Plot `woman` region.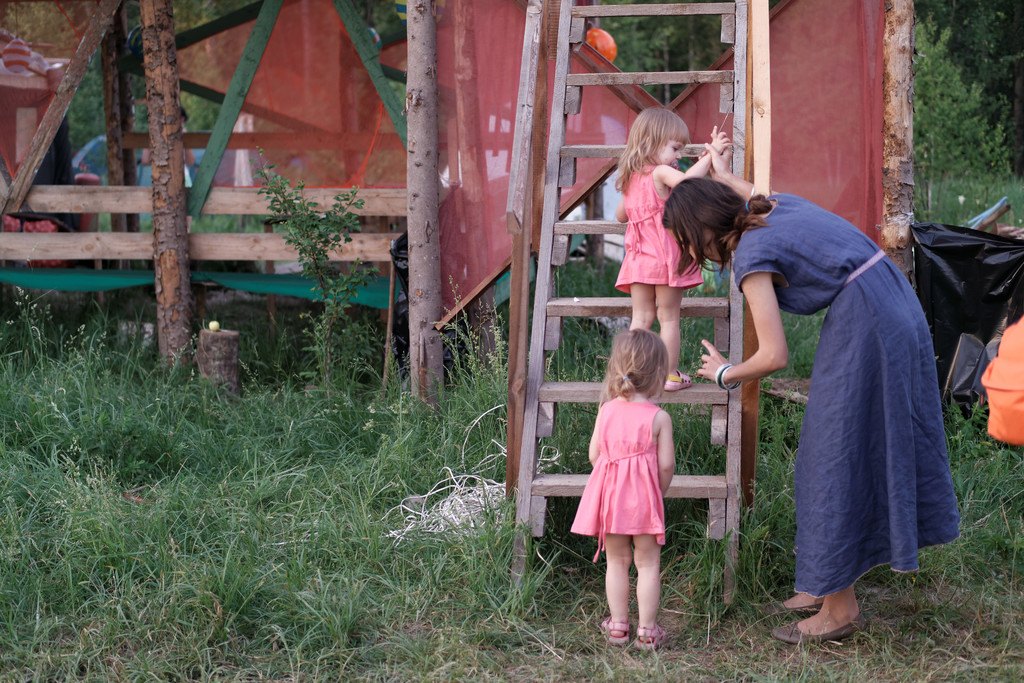
Plotted at [756,199,961,638].
